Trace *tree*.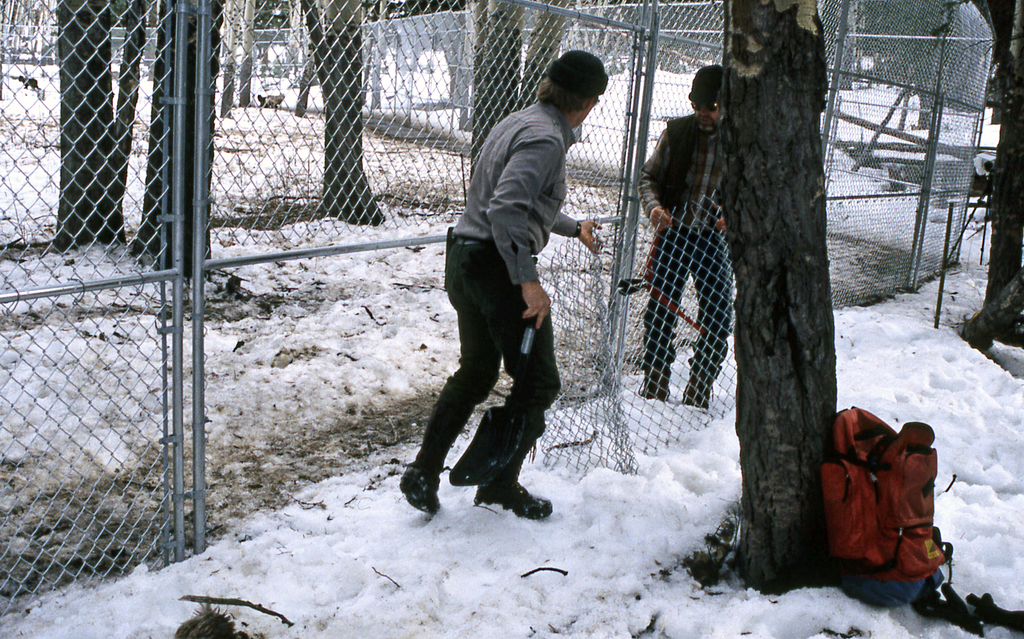
Traced to <region>719, 0, 850, 603</region>.
